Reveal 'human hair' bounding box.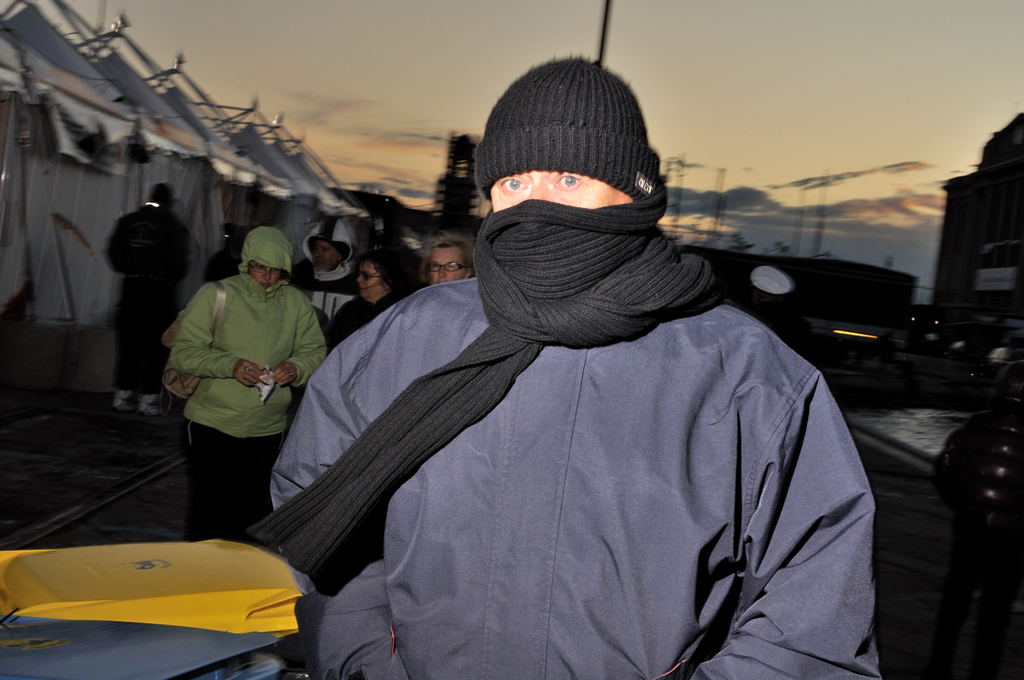
Revealed: [416, 232, 475, 279].
